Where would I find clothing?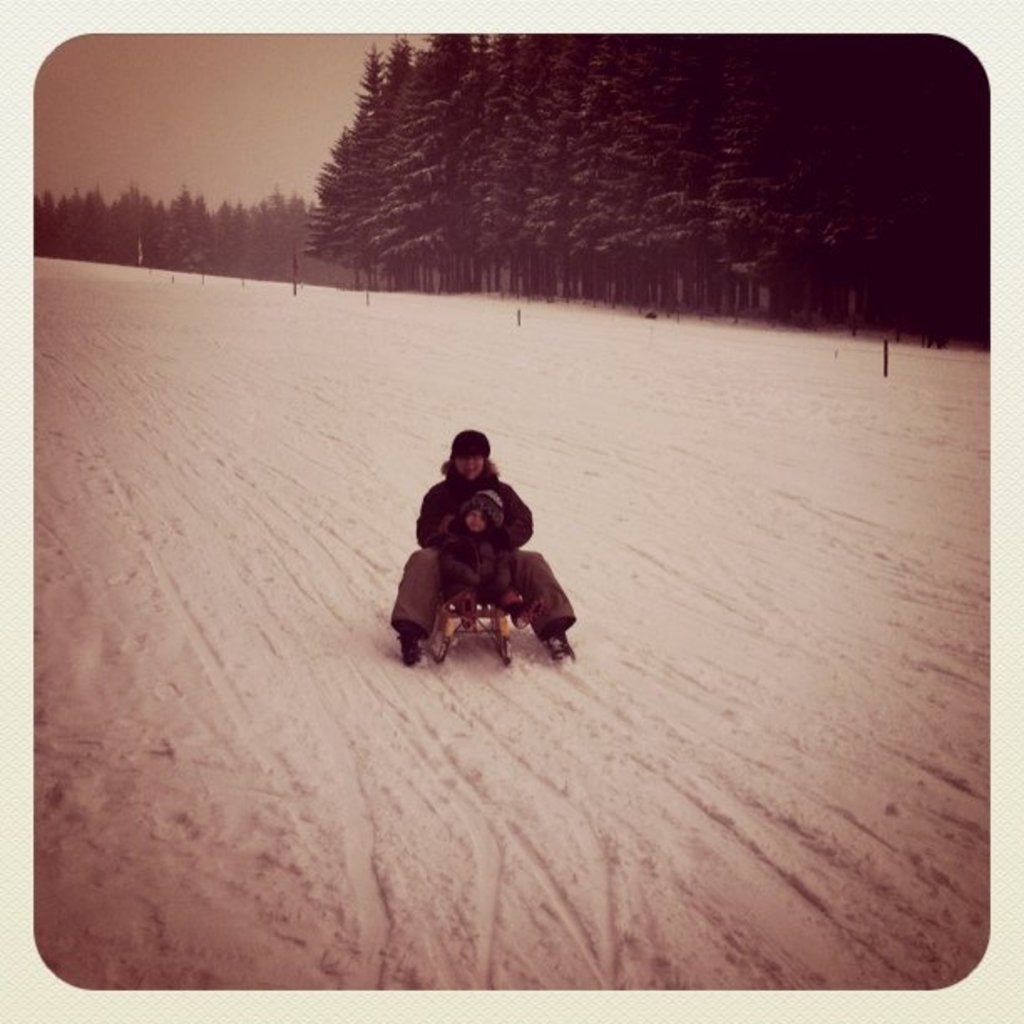
At crop(388, 462, 579, 641).
